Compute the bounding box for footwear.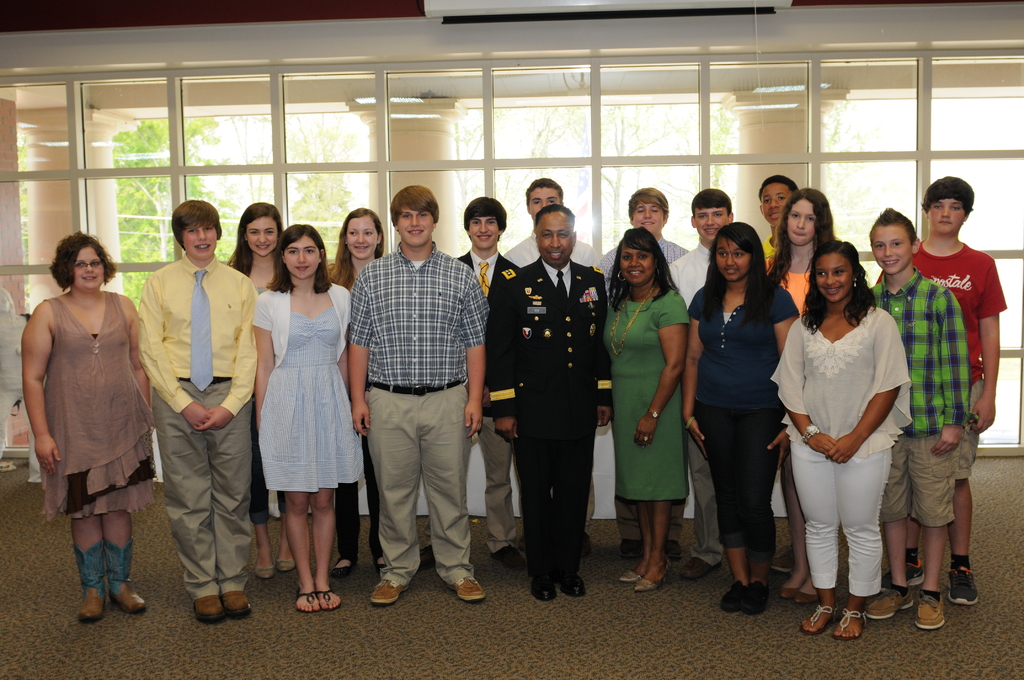
<region>945, 568, 986, 607</region>.
